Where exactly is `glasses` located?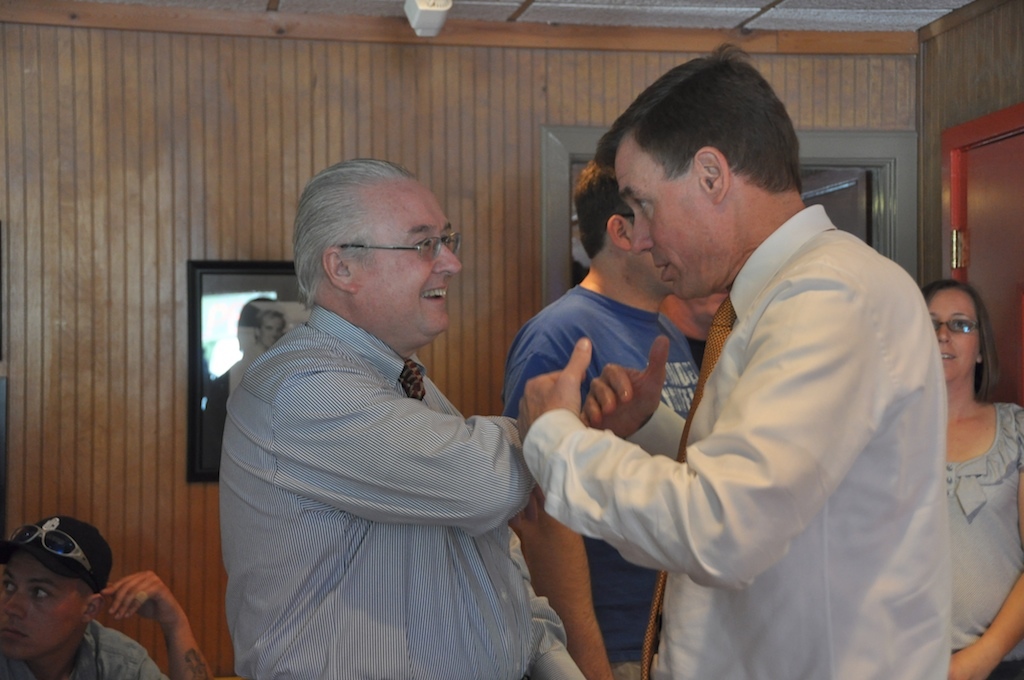
Its bounding box is bbox=[333, 229, 465, 265].
